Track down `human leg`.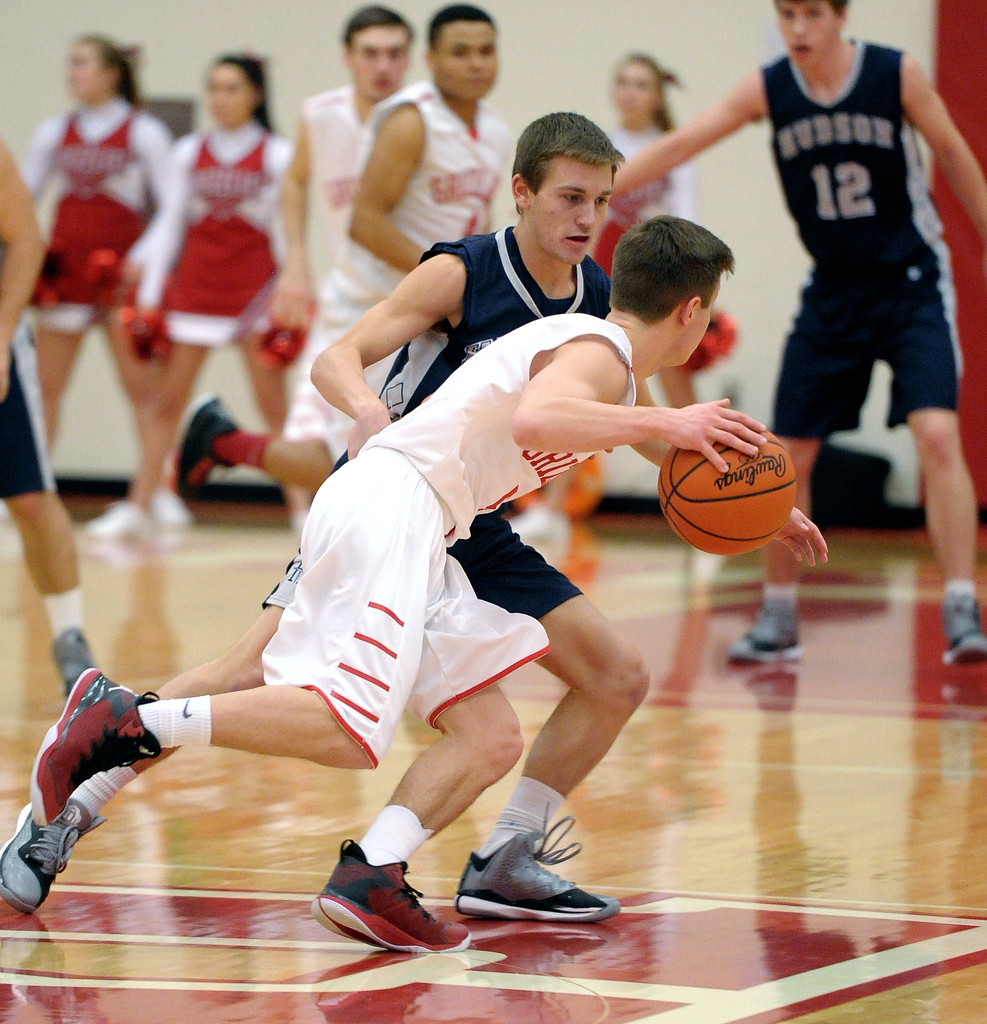
Tracked to BBox(302, 556, 529, 942).
